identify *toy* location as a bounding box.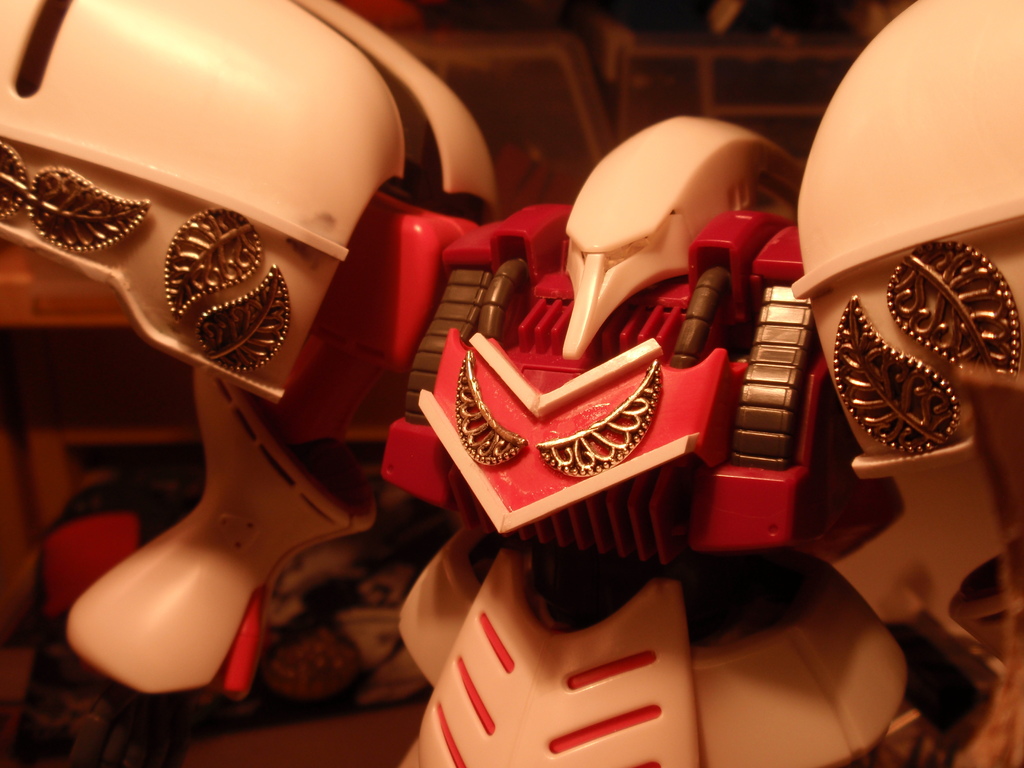
{"left": 0, "top": 0, "right": 1023, "bottom": 767}.
